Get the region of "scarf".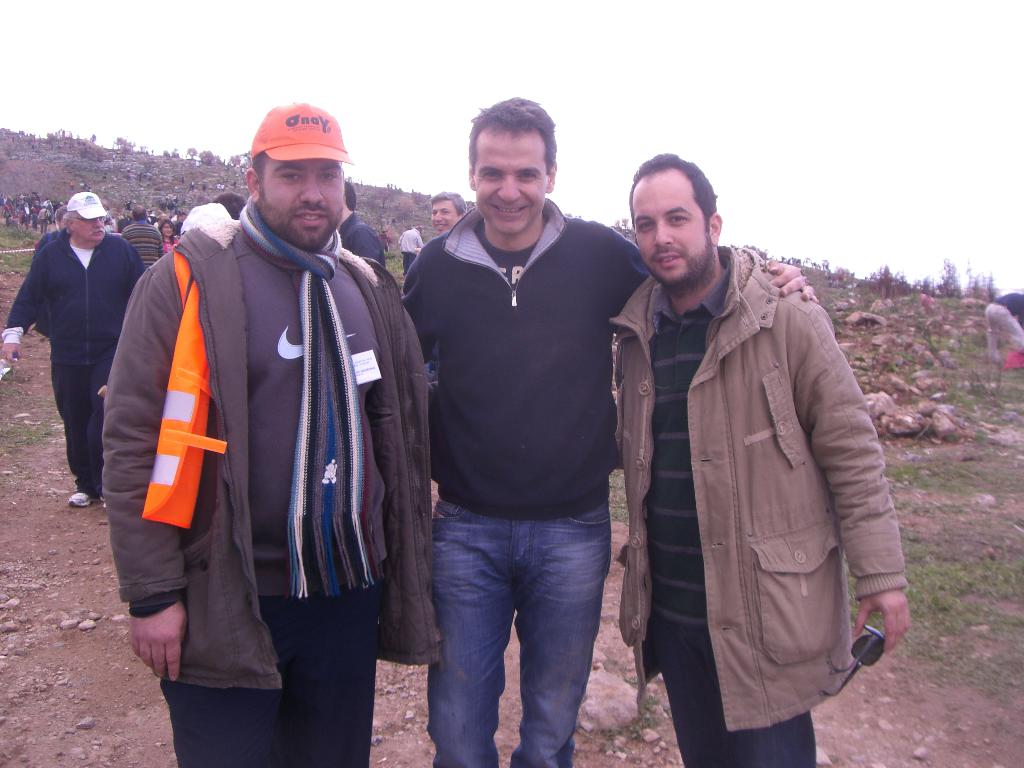
Rect(236, 192, 383, 604).
